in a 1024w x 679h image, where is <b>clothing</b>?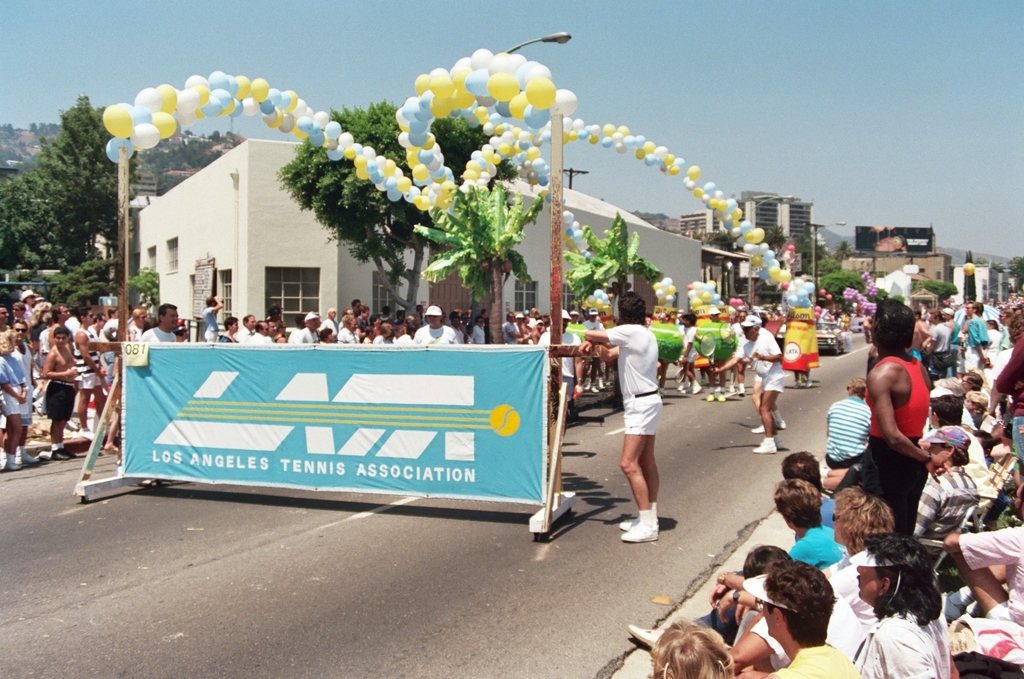
785 306 822 373.
